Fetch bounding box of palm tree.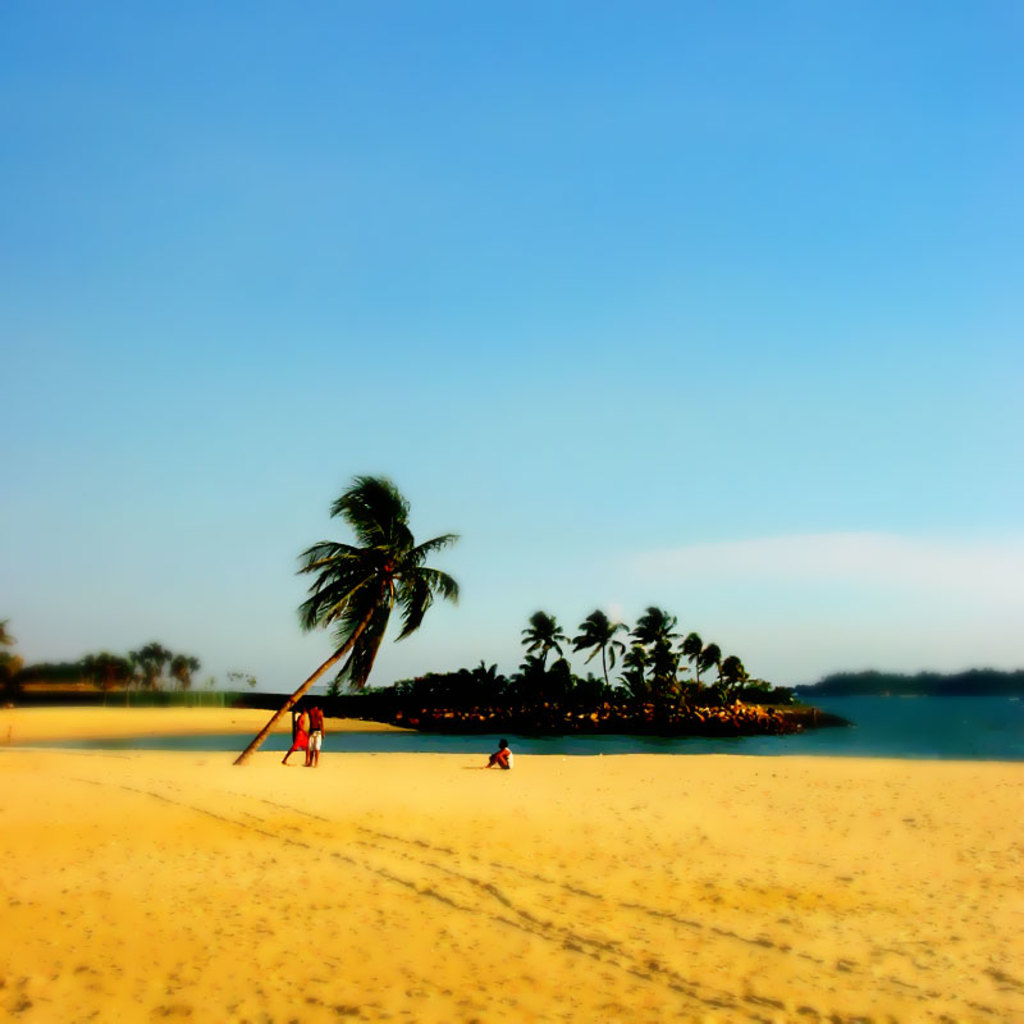
Bbox: bbox=(571, 598, 634, 694).
